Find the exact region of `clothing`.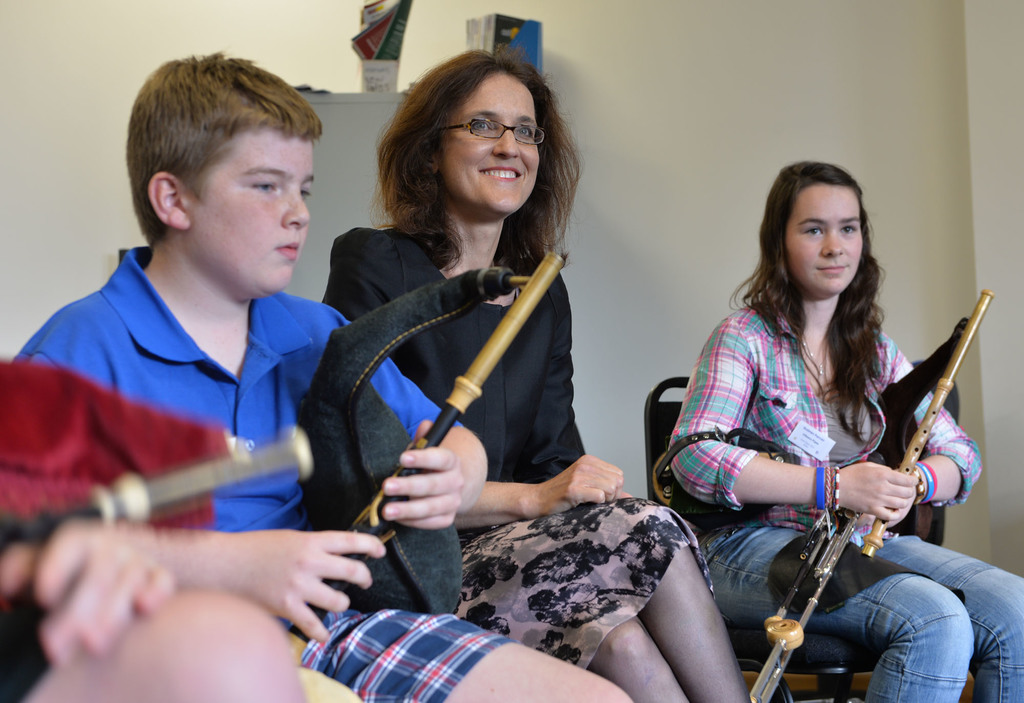
Exact region: locate(325, 229, 714, 671).
